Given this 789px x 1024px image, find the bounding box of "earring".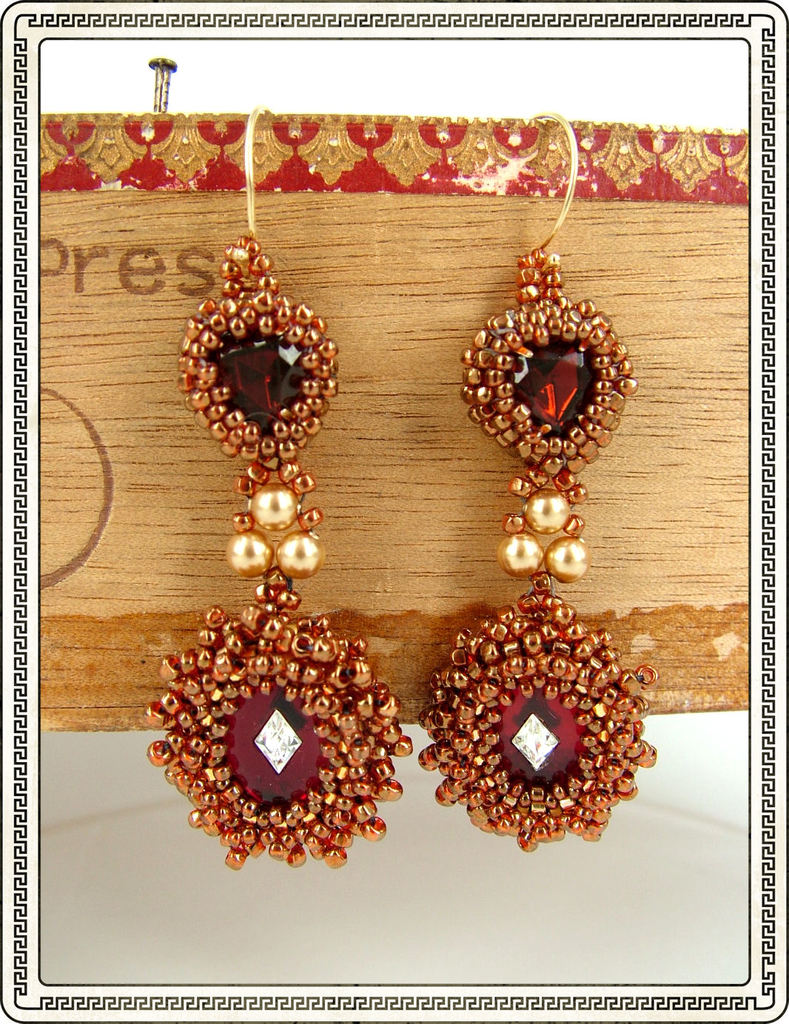
418,110,665,849.
